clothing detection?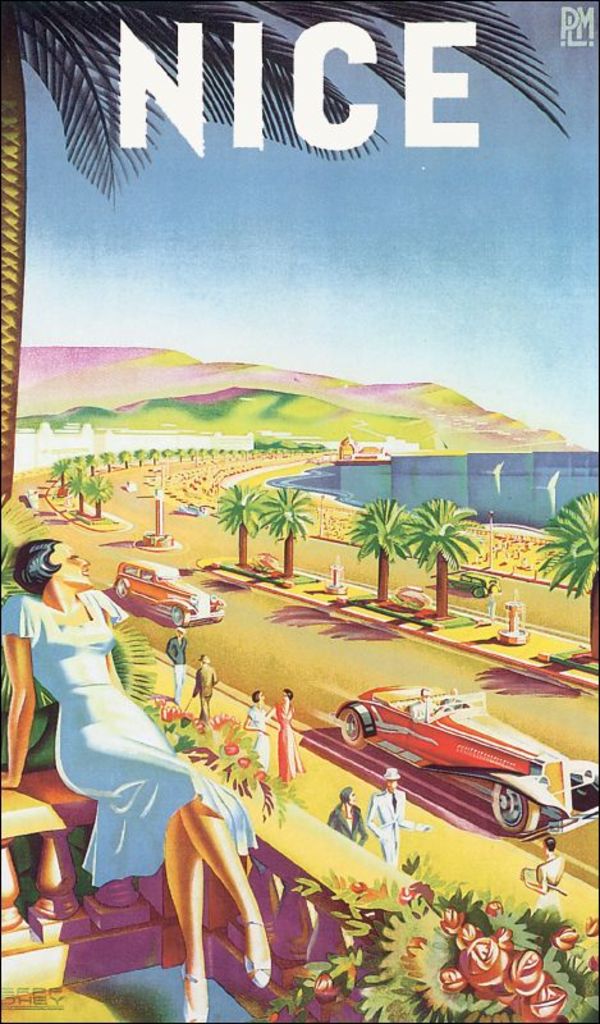
x1=193 y1=663 x2=214 y2=717
